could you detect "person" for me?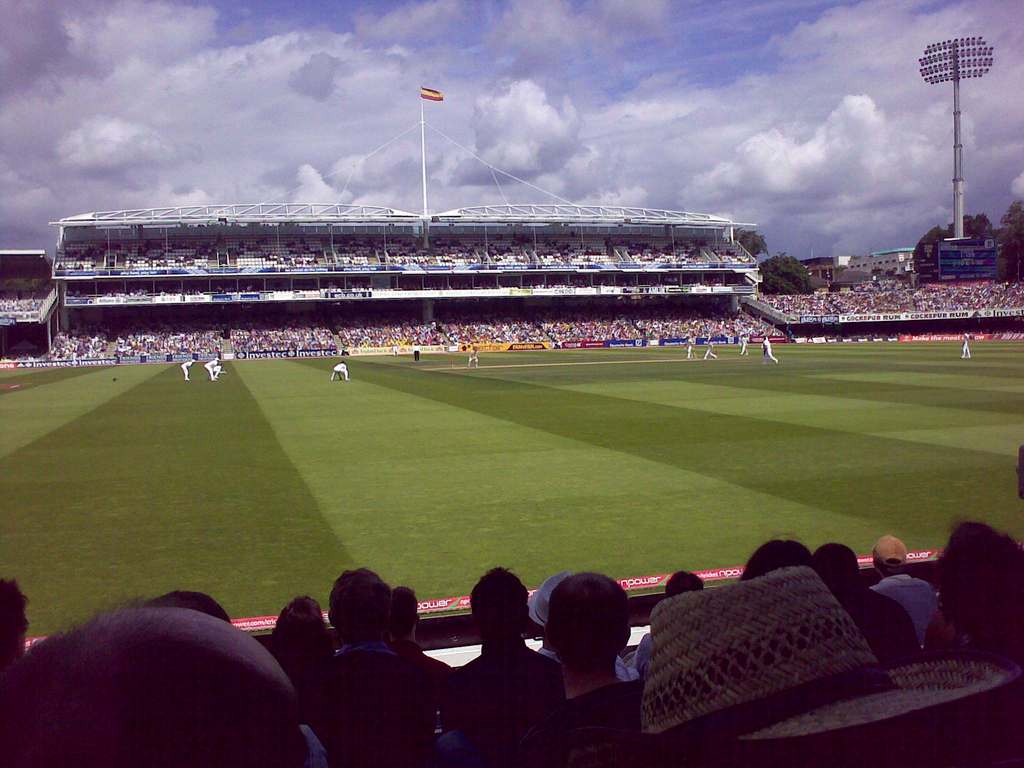
Detection result: [0, 600, 327, 767].
